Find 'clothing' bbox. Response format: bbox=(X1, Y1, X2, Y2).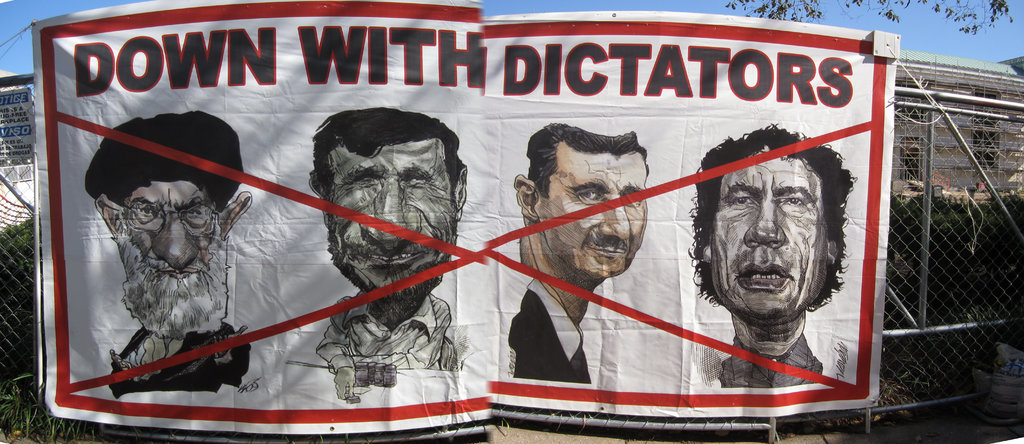
bbox=(109, 326, 249, 398).
